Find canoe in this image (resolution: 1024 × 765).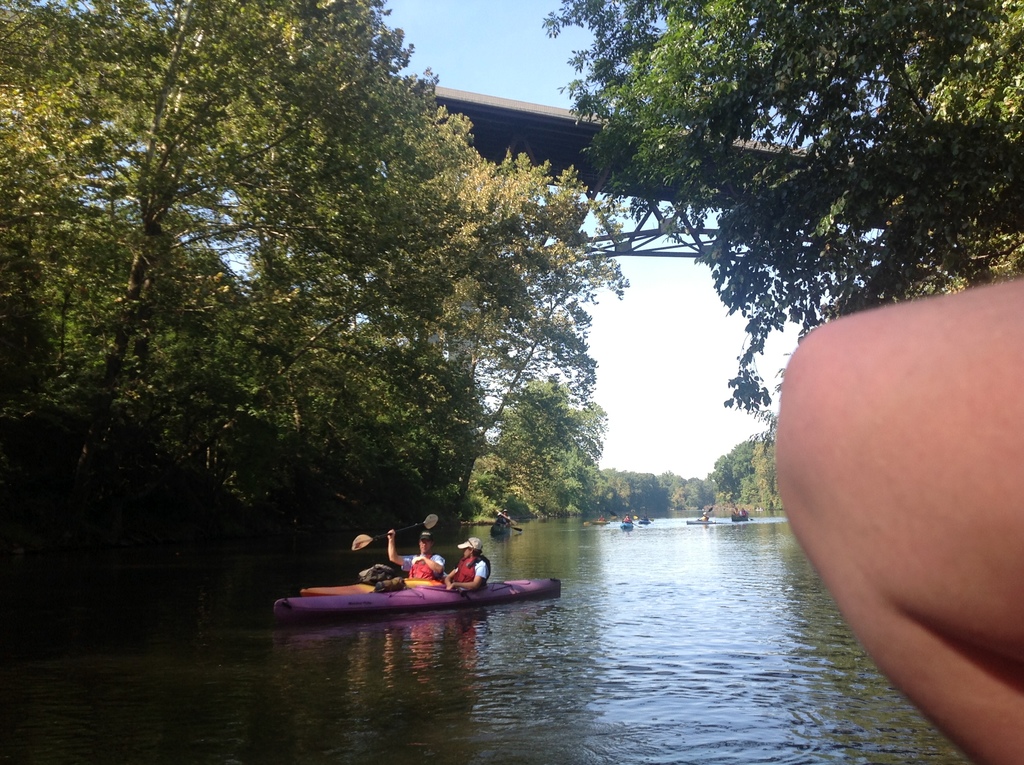
266/581/557/616.
